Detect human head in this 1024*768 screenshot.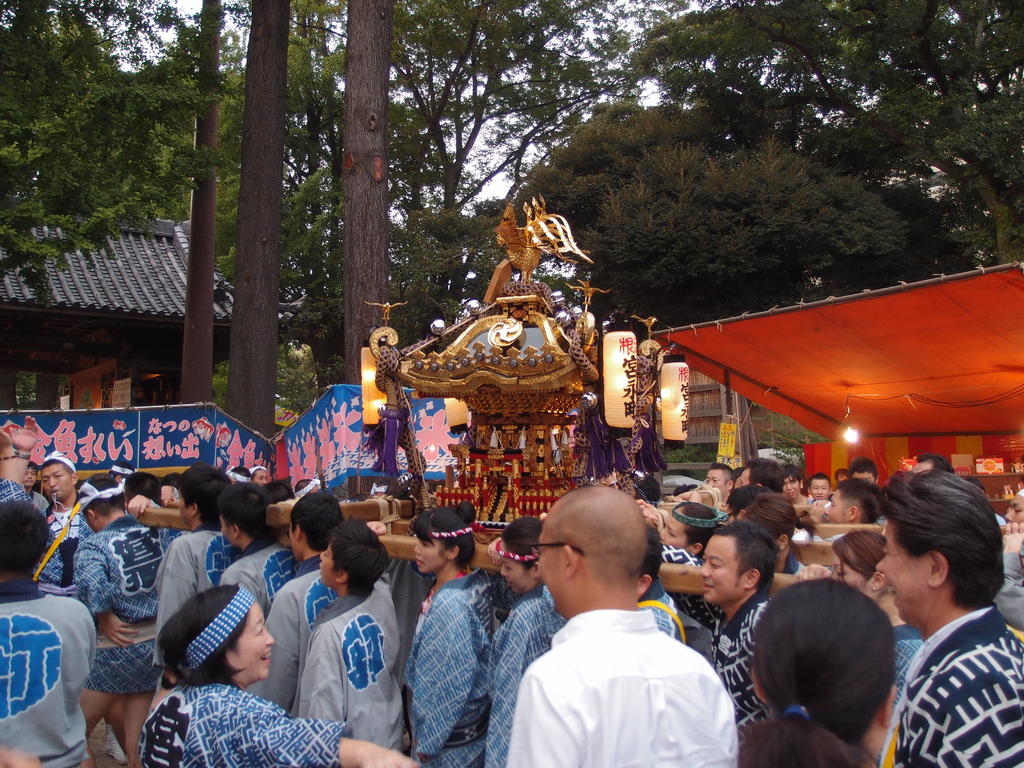
Detection: (x1=216, y1=481, x2=270, y2=550).
